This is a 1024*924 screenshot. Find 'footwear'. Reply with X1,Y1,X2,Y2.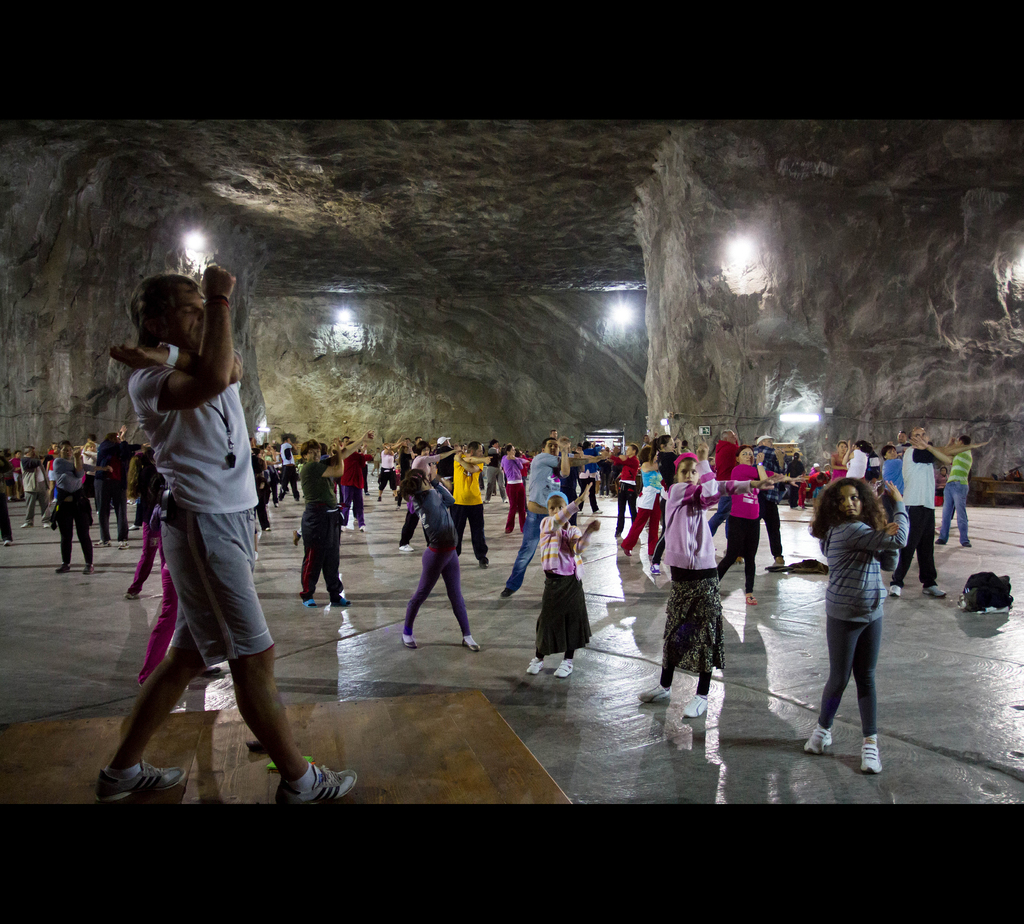
460,636,481,652.
